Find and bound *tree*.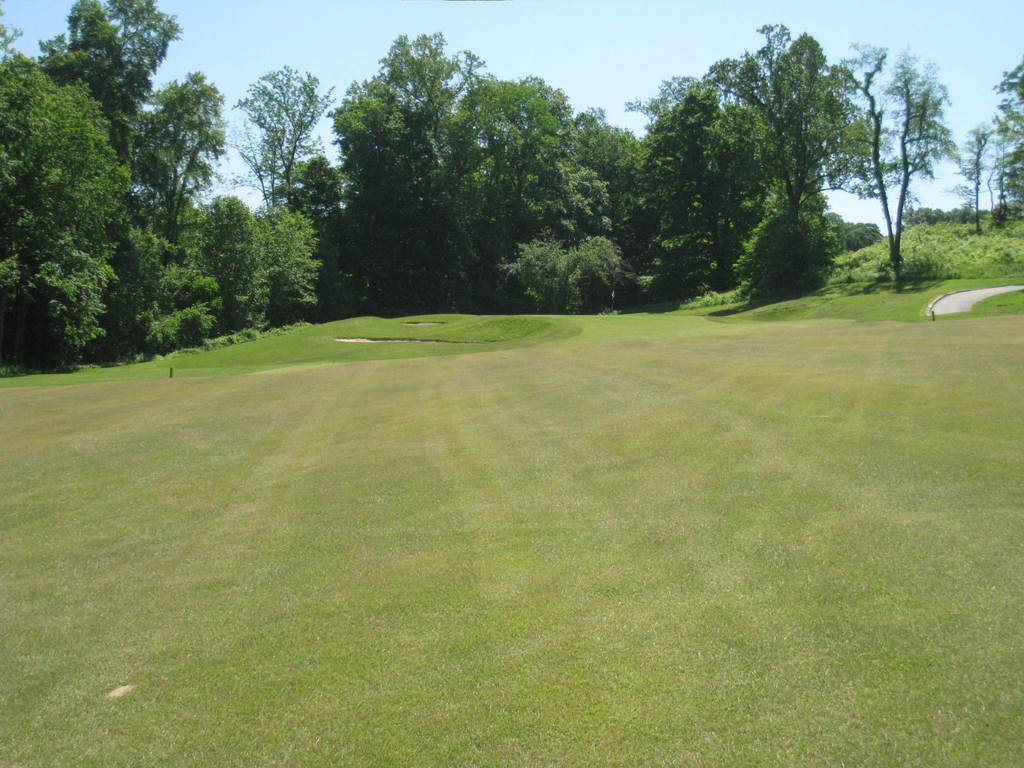
Bound: [x1=504, y1=240, x2=630, y2=306].
